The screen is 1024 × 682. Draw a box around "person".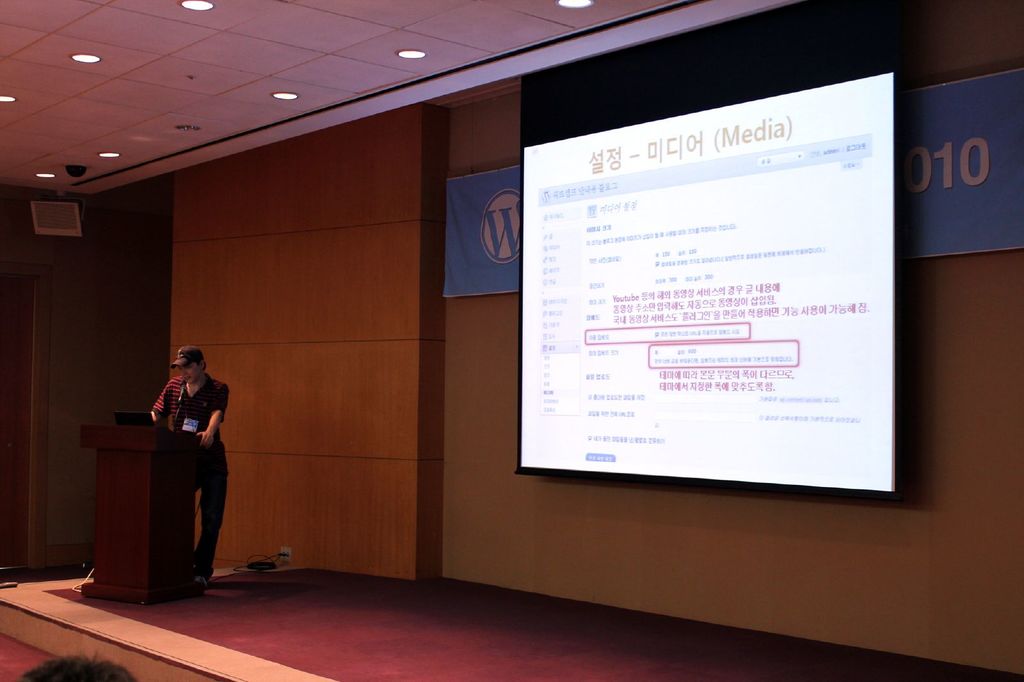
box(151, 346, 228, 583).
